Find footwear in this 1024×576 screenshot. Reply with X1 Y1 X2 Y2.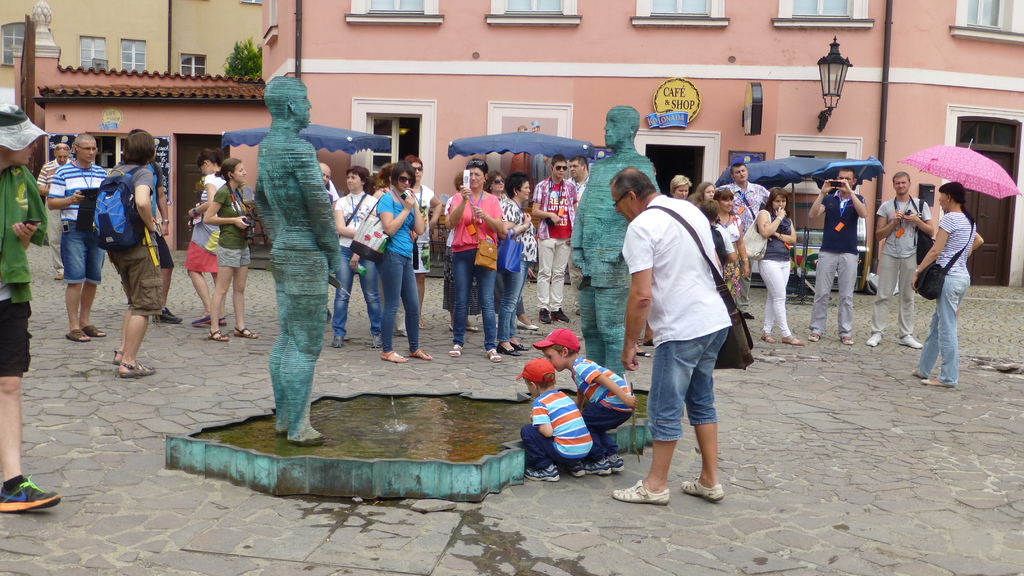
636 349 653 355.
